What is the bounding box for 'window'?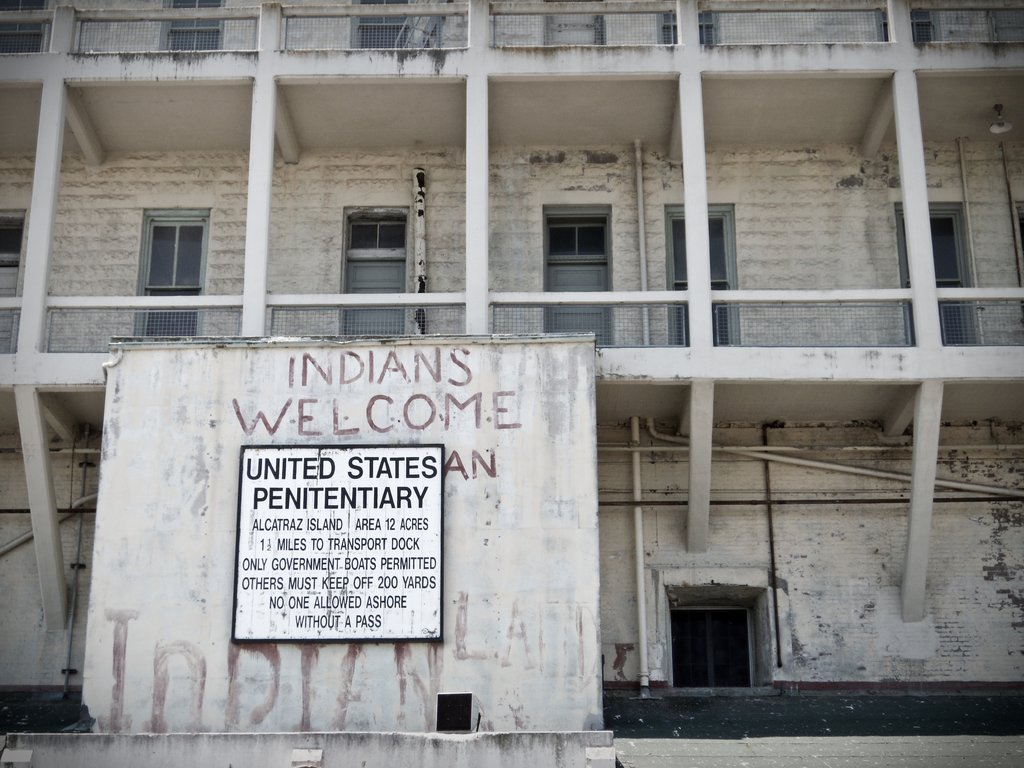
[892,202,975,356].
